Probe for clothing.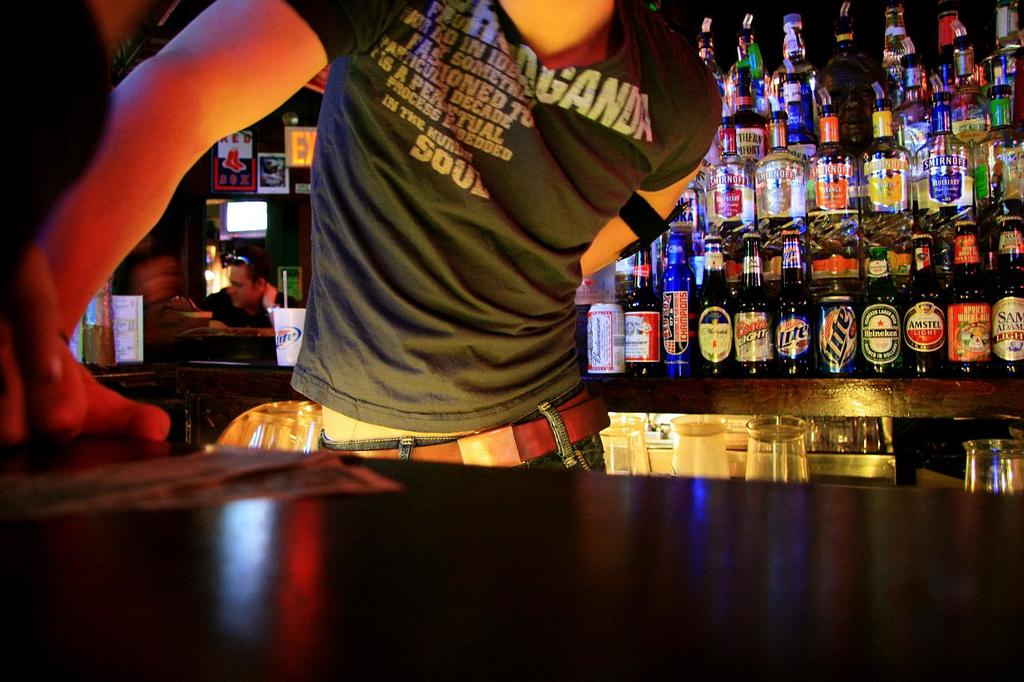
Probe result: detection(278, 0, 722, 472).
